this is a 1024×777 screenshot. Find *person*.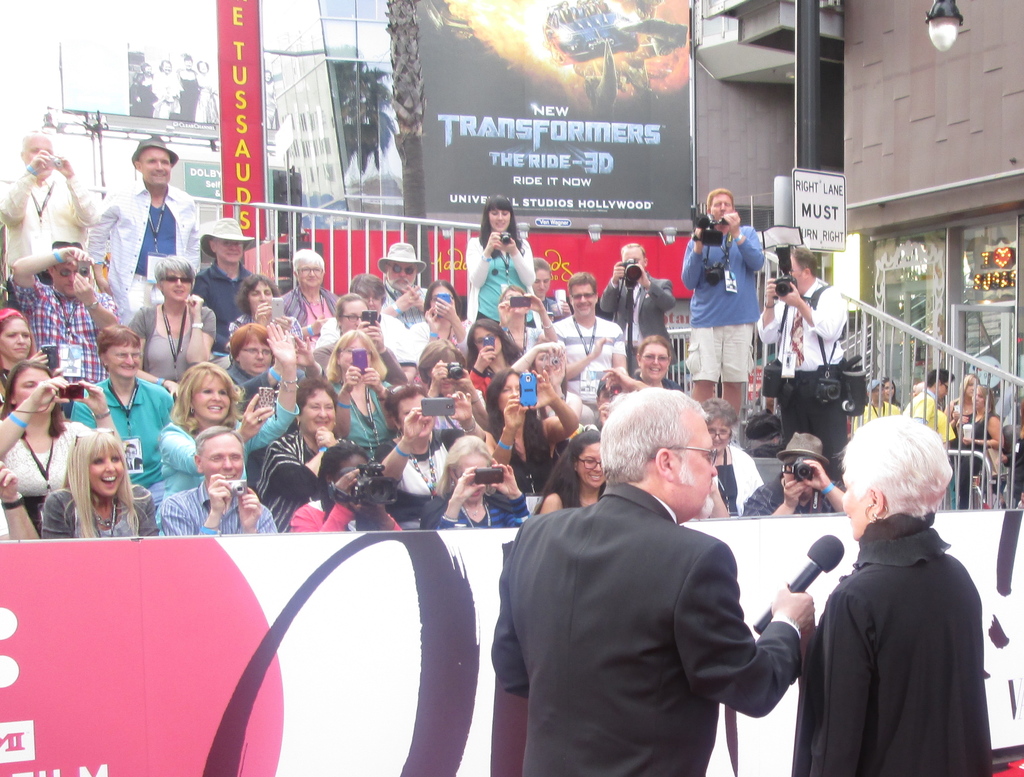
Bounding box: l=154, t=62, r=182, b=121.
